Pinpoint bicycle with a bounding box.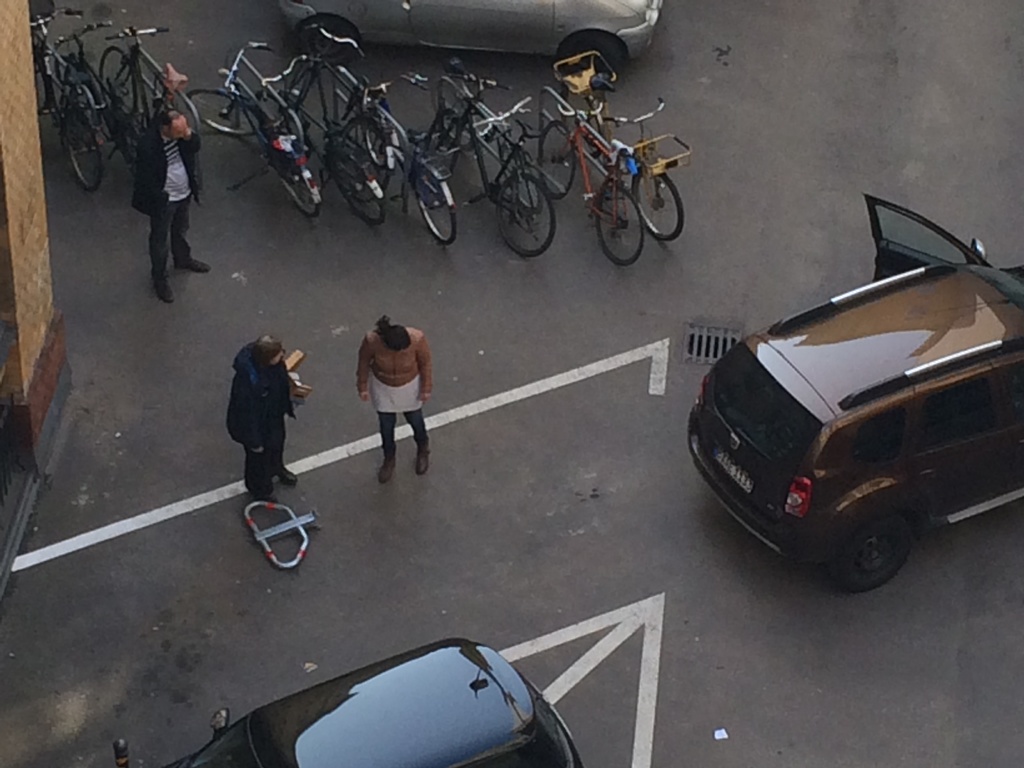
{"left": 93, "top": 20, "right": 215, "bottom": 154}.
